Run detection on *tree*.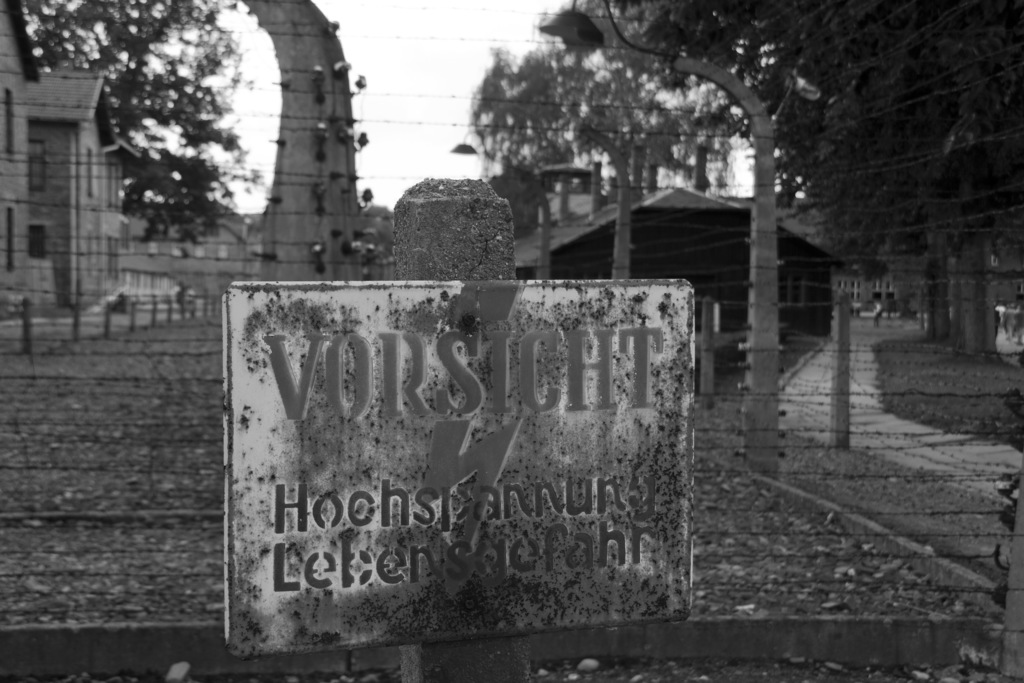
Result: crop(545, 0, 1023, 360).
